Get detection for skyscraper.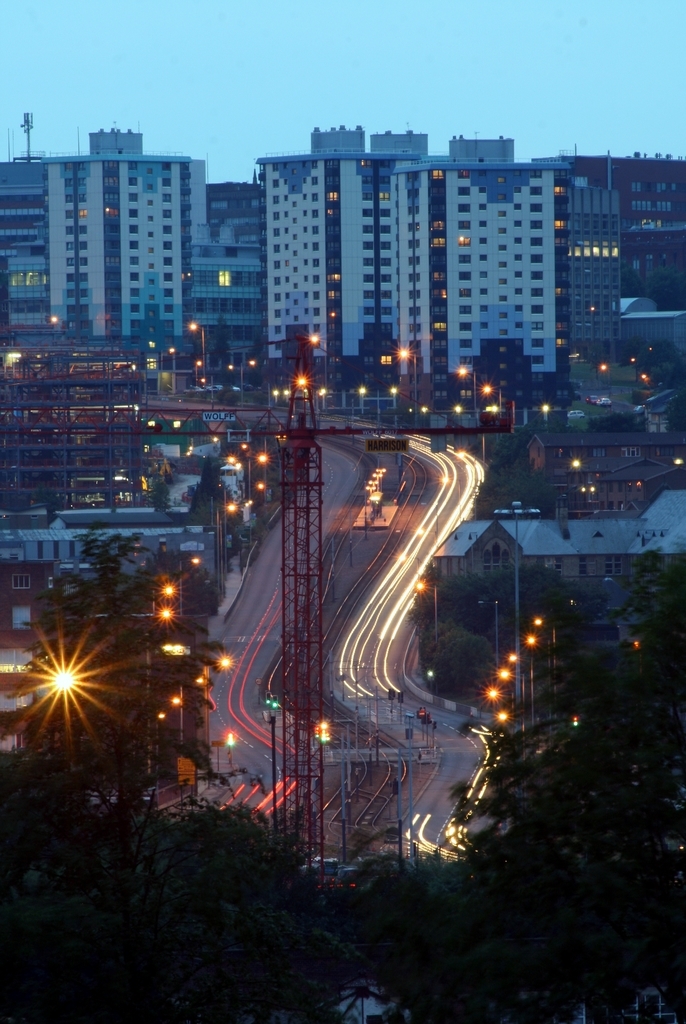
Detection: [253, 129, 627, 399].
